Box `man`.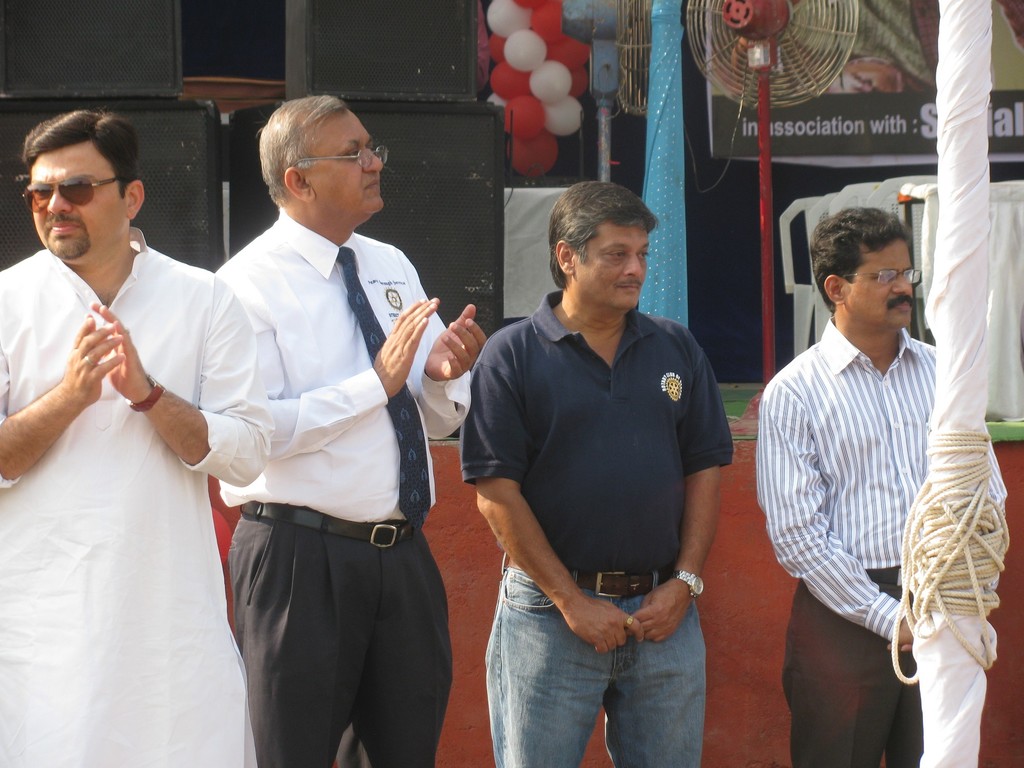
[x1=0, y1=109, x2=268, y2=767].
